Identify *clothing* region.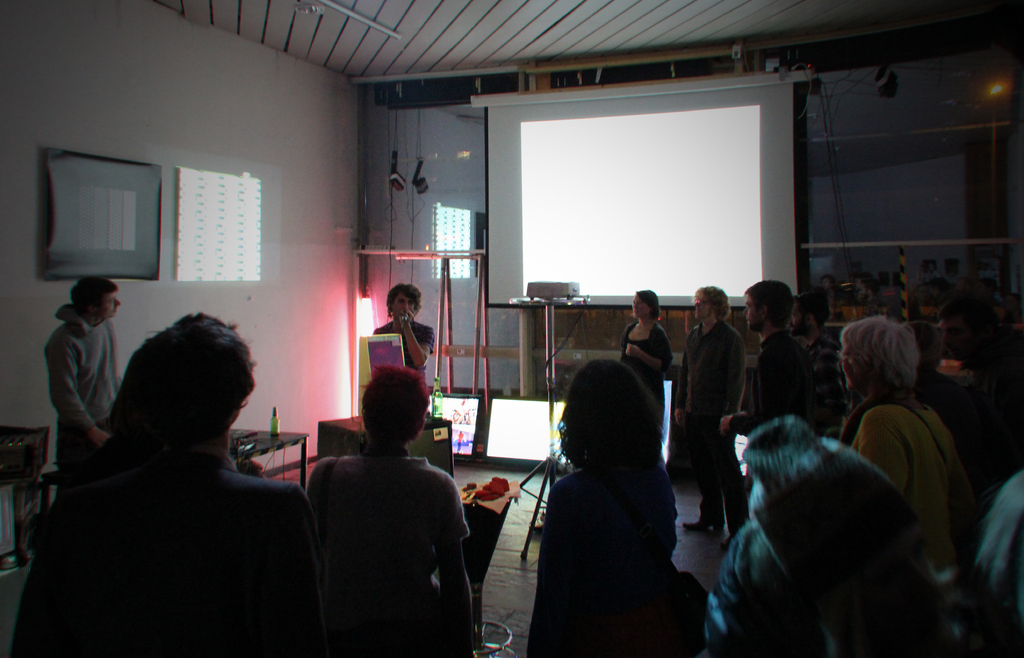
Region: <bbox>849, 406, 960, 557</bbox>.
